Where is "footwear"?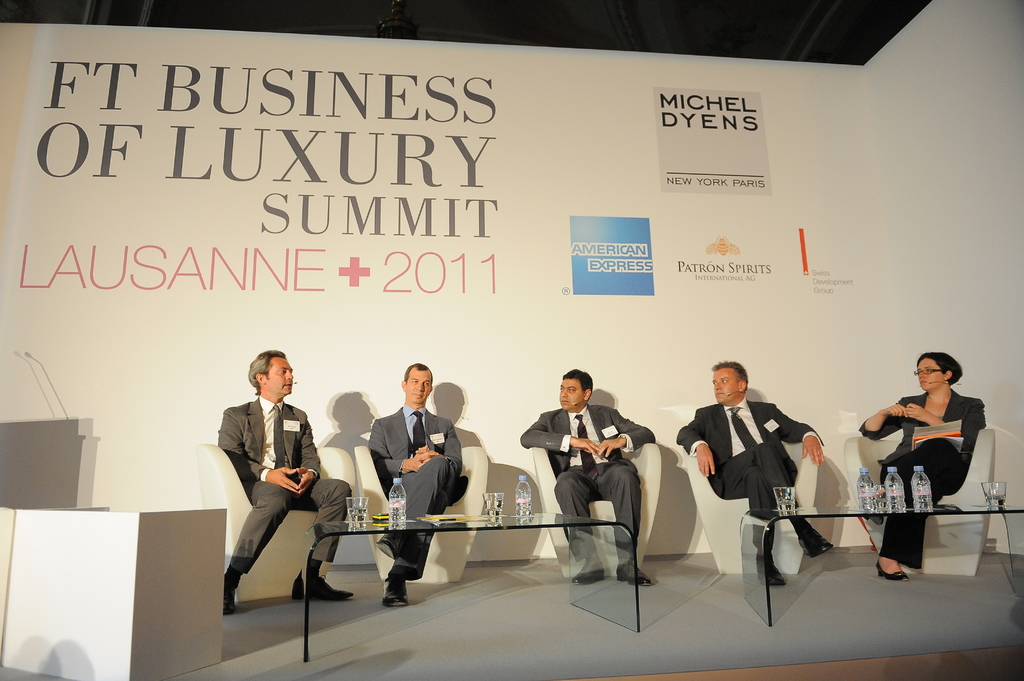
225/584/239/618.
